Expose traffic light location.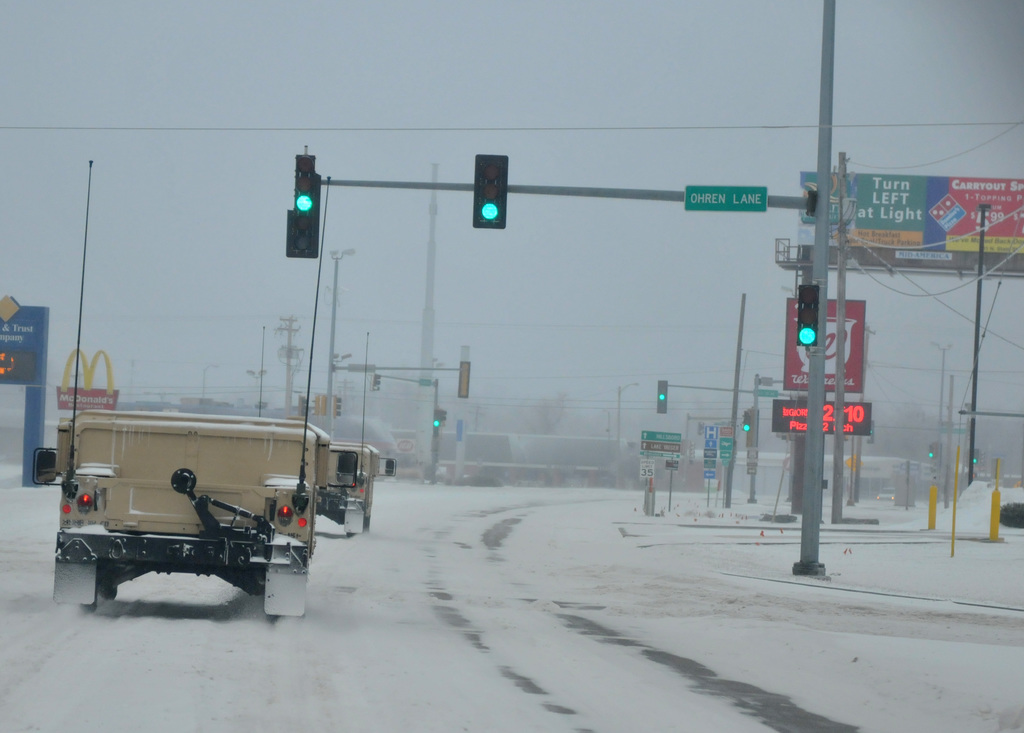
Exposed at [285,146,322,257].
